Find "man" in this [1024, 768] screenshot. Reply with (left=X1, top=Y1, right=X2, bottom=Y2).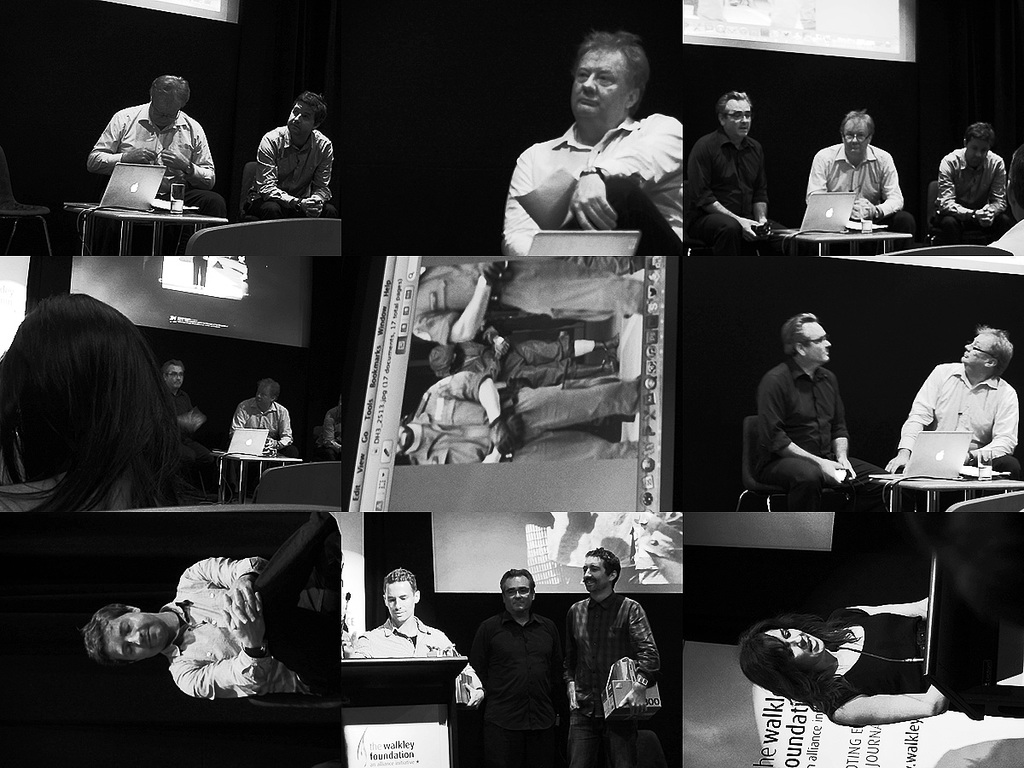
(left=557, top=545, right=656, bottom=767).
